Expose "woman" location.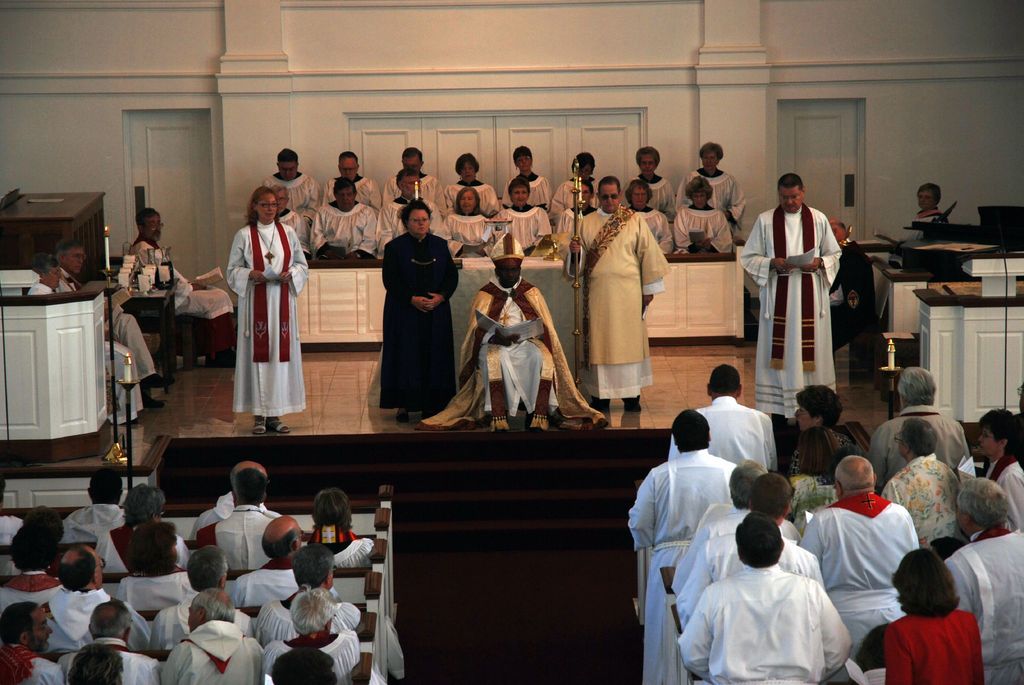
Exposed at <bbox>628, 148, 675, 220</bbox>.
